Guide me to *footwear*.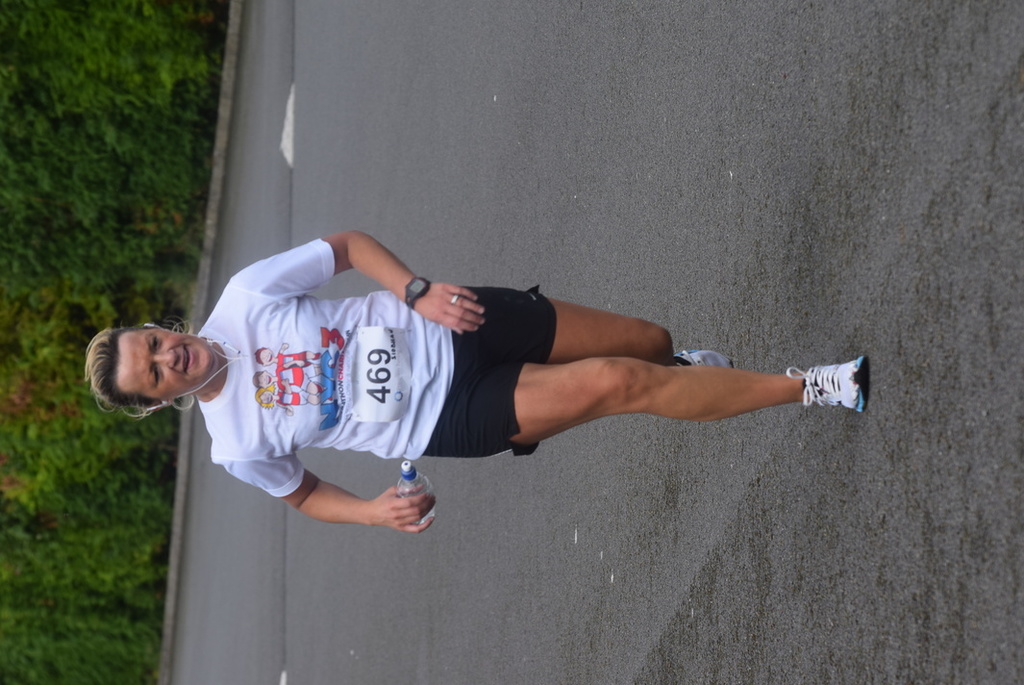
Guidance: detection(667, 342, 740, 369).
